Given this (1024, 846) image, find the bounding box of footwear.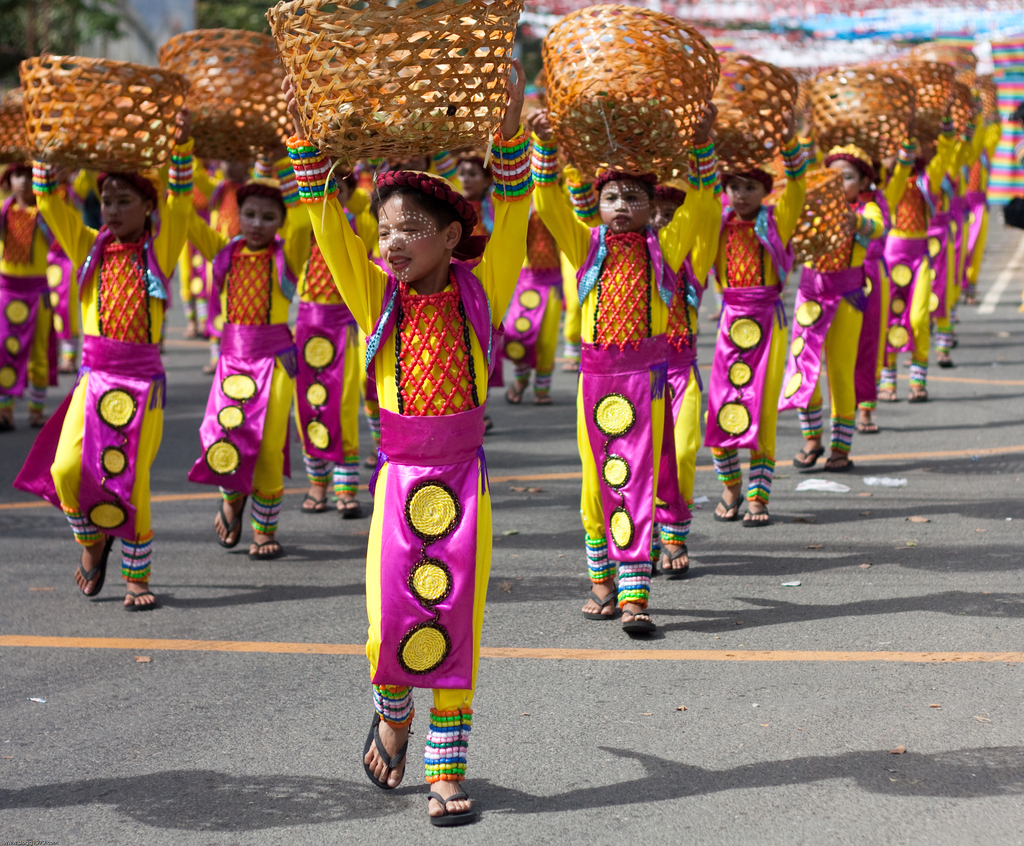
<box>825,450,854,476</box>.
